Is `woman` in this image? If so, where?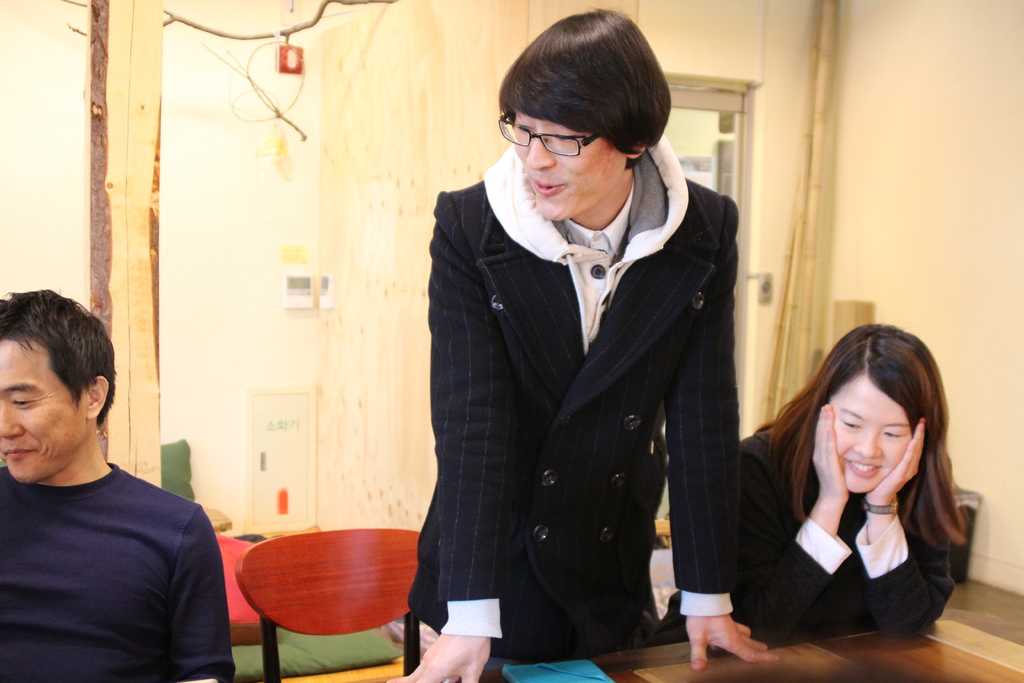
Yes, at bbox=(380, 13, 756, 682).
